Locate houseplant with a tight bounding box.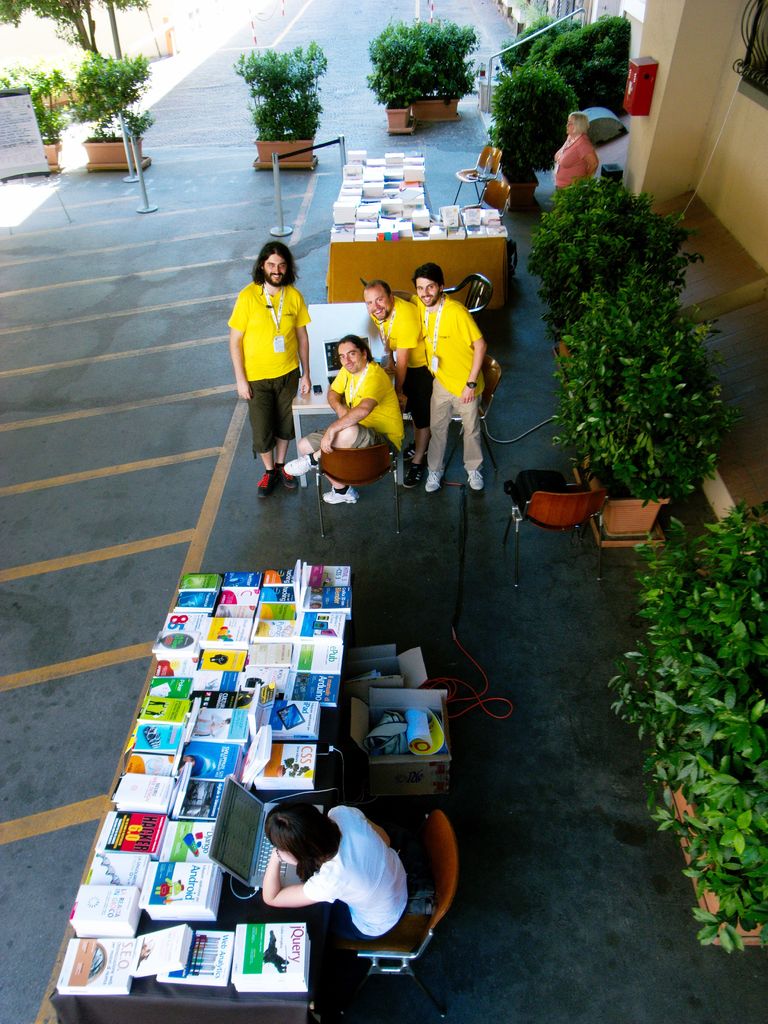
548 263 749 554.
